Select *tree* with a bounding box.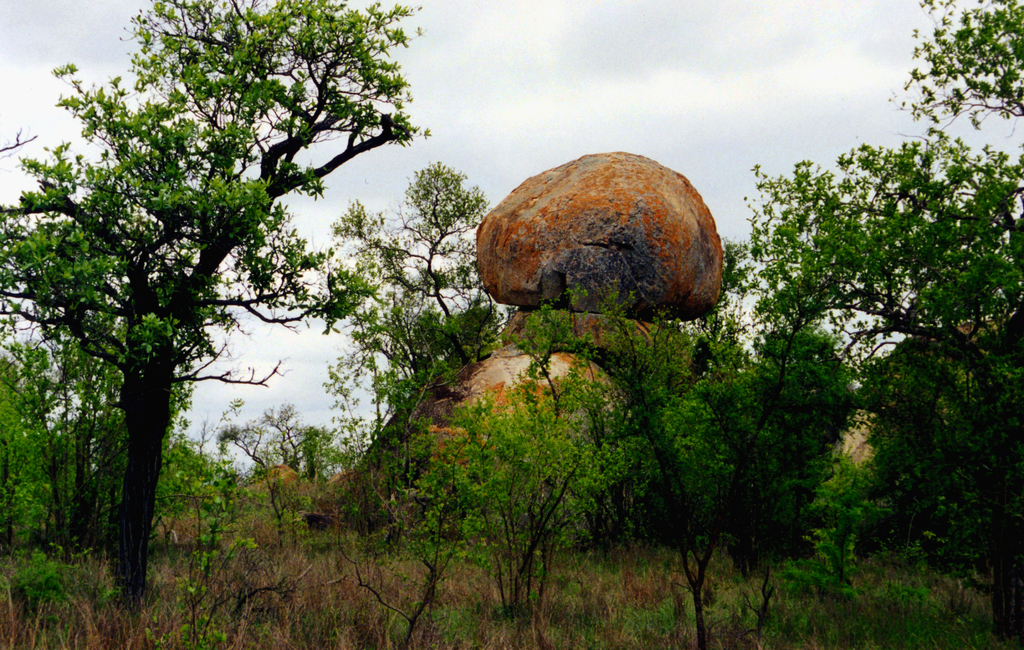
<bbox>431, 402, 626, 614</bbox>.
